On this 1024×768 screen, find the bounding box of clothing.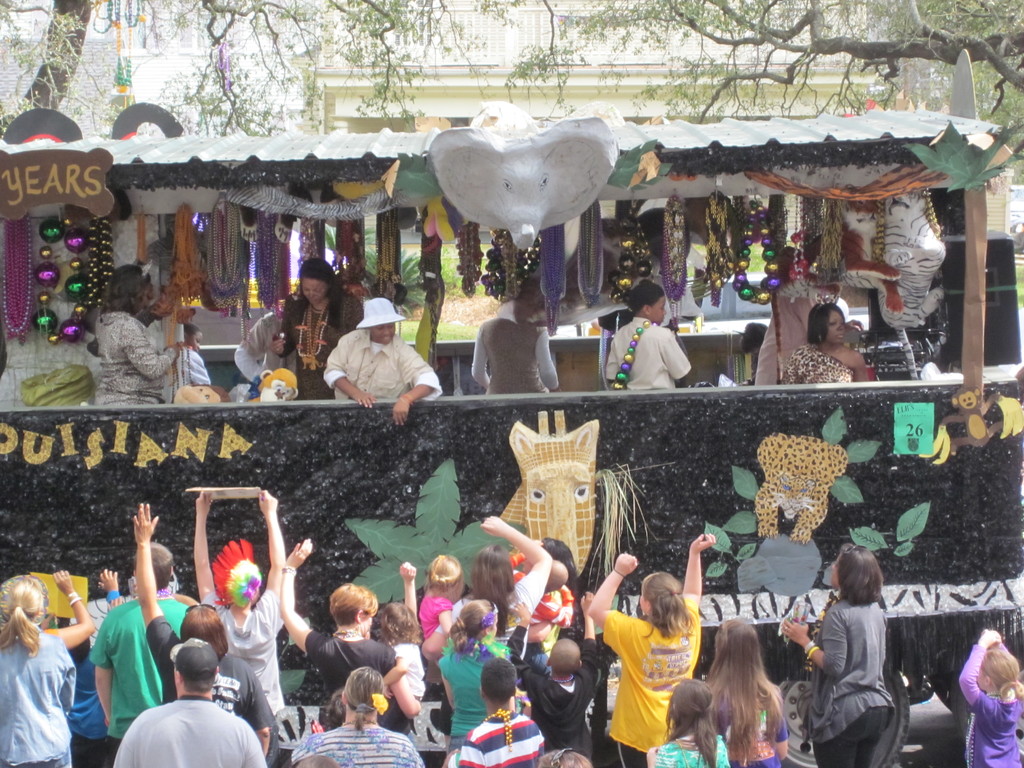
Bounding box: l=785, t=340, r=852, b=390.
